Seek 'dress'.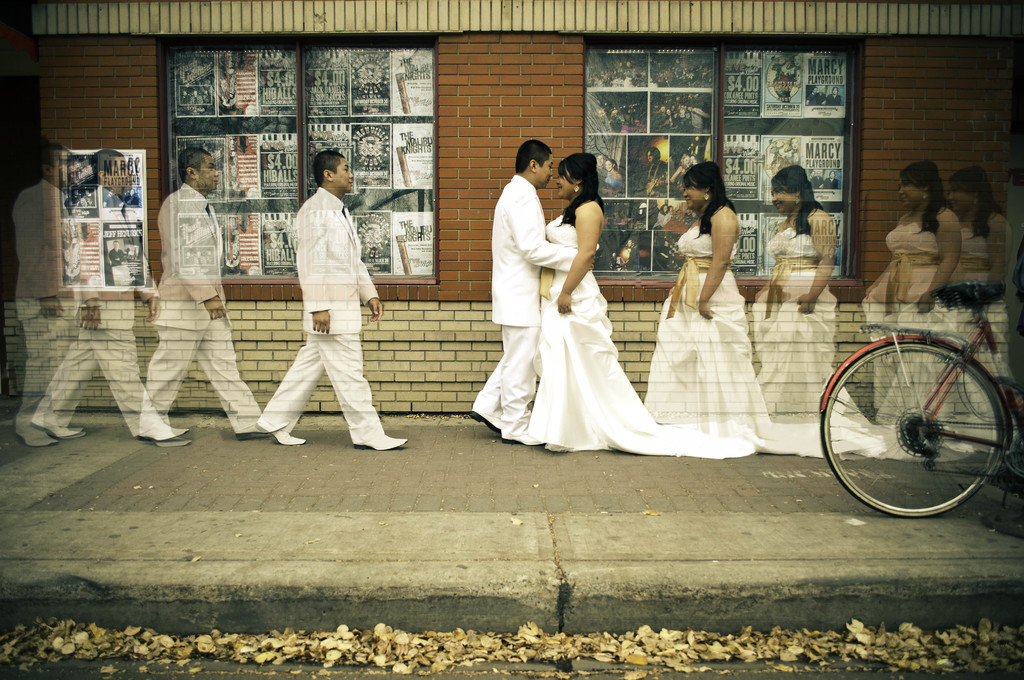
select_region(646, 204, 884, 453).
